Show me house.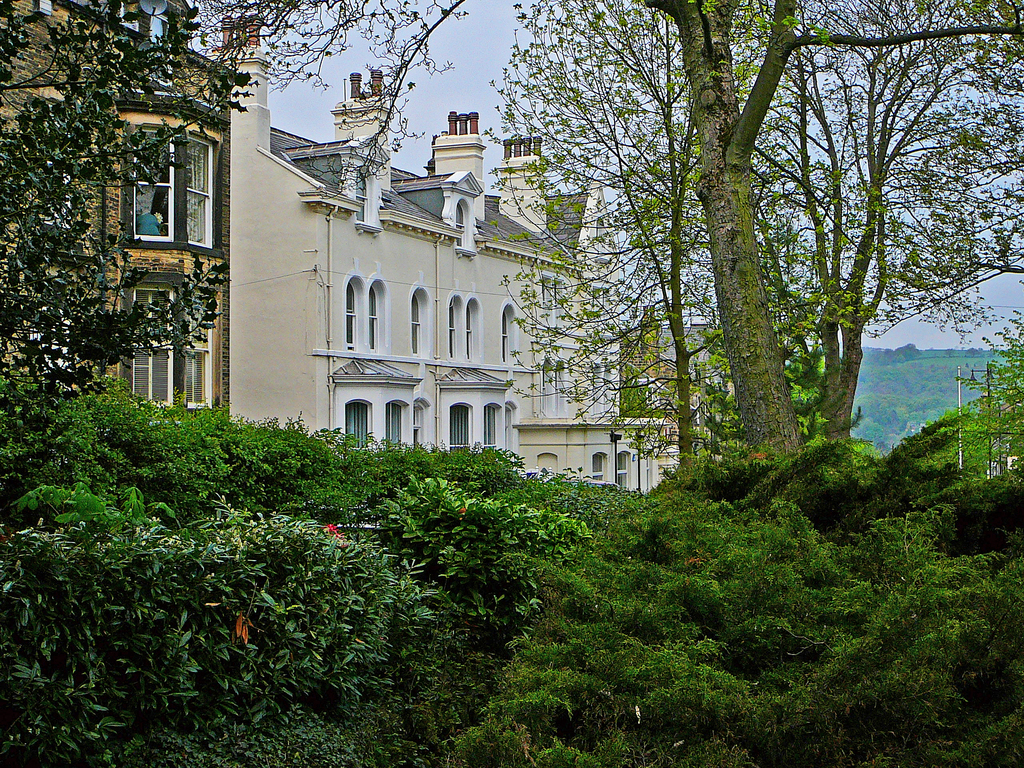
house is here: rect(638, 225, 698, 511).
